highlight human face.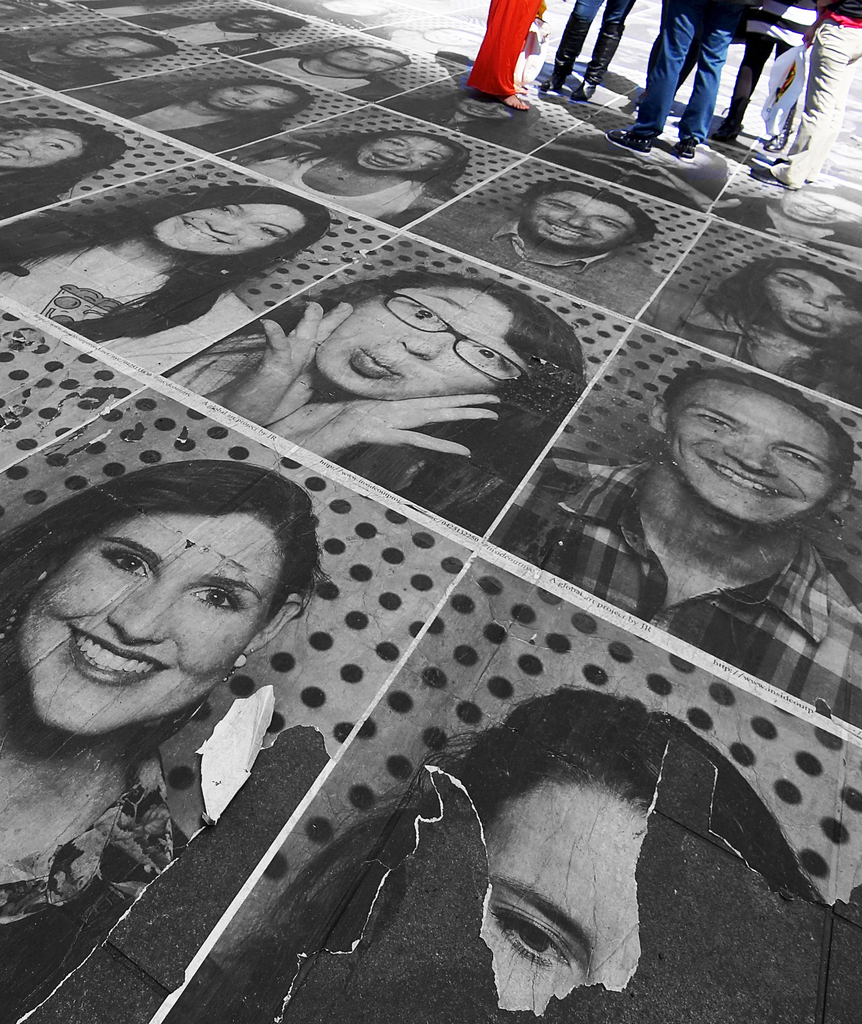
Highlighted region: bbox(210, 84, 292, 114).
